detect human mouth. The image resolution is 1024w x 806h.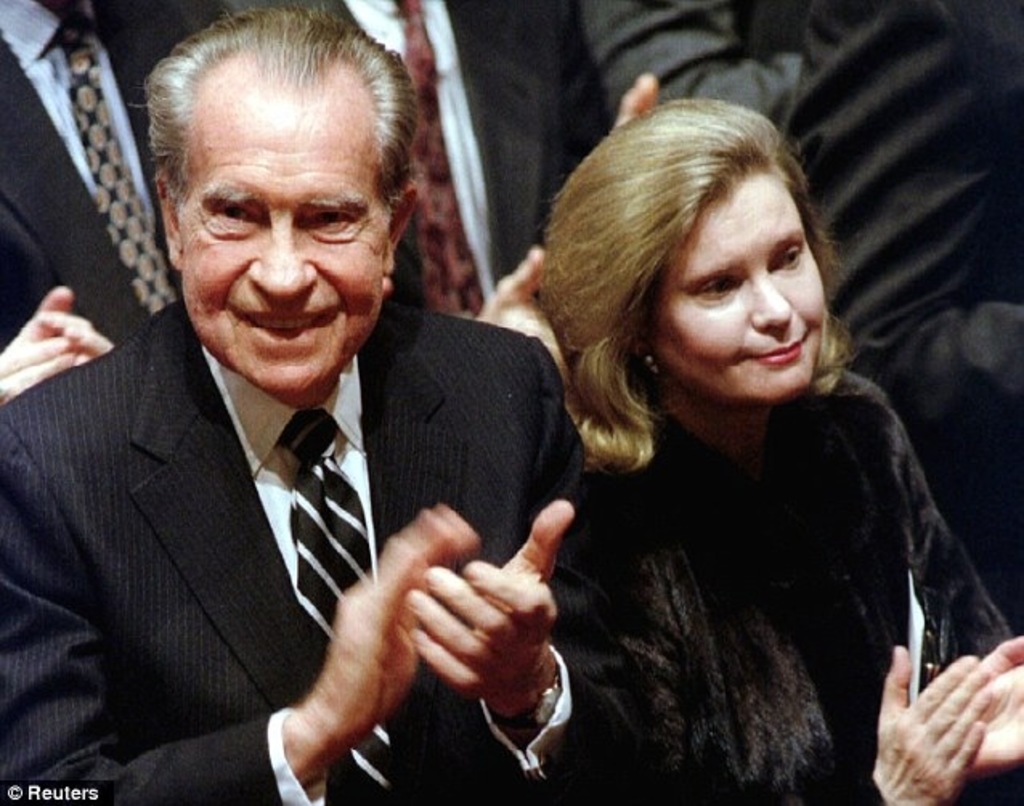
rect(231, 310, 326, 345).
